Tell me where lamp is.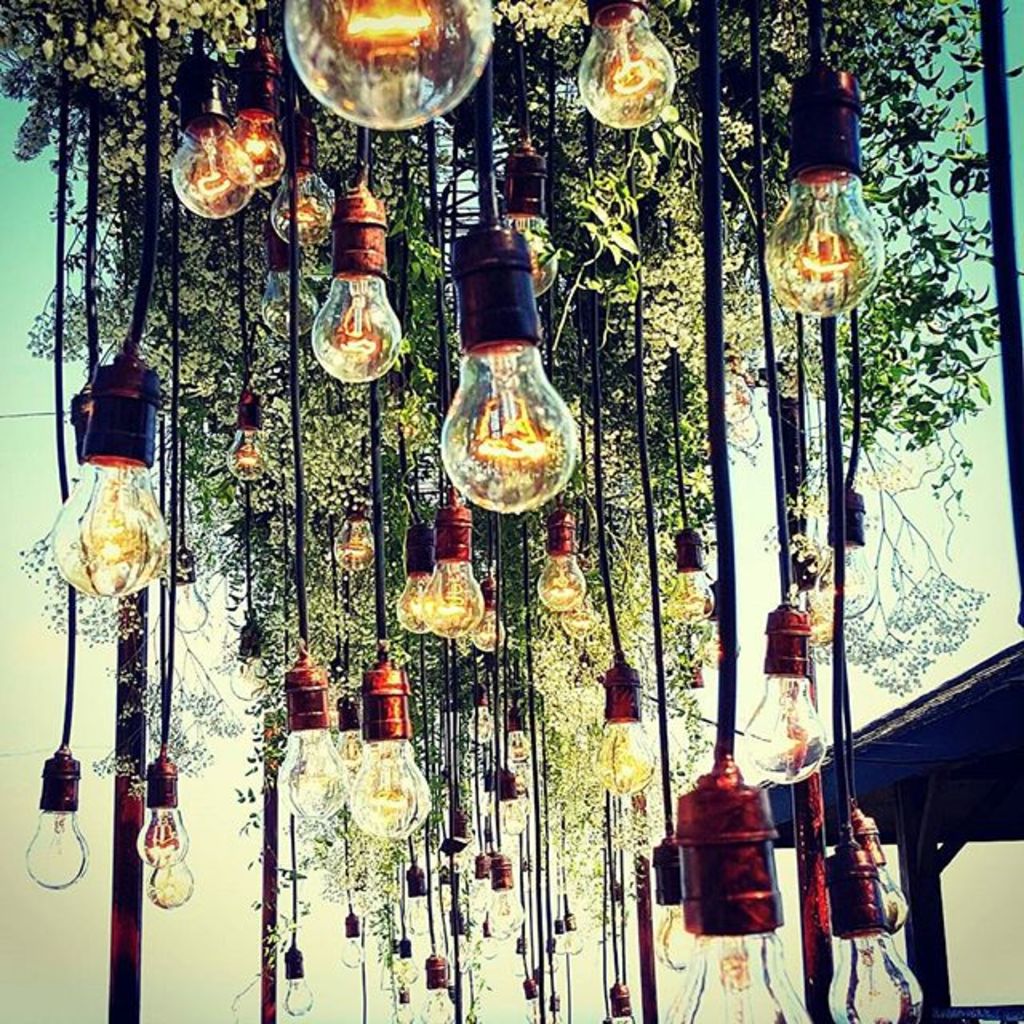
lamp is at <region>589, 226, 661, 795</region>.
